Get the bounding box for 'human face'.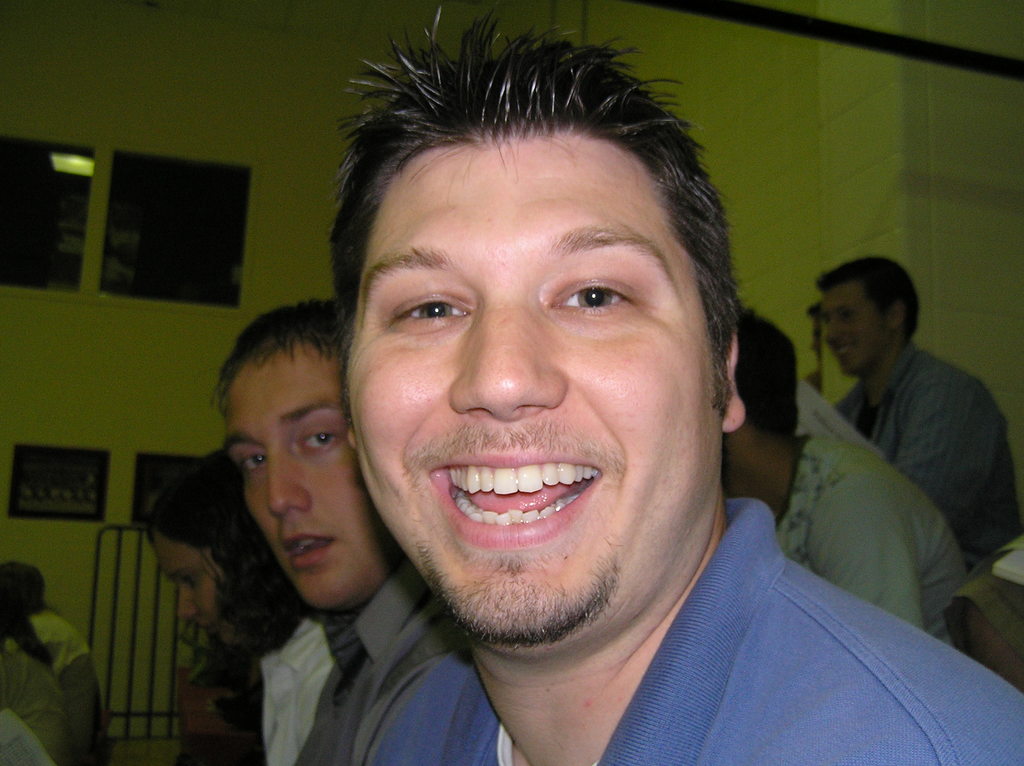
BBox(223, 337, 380, 608).
